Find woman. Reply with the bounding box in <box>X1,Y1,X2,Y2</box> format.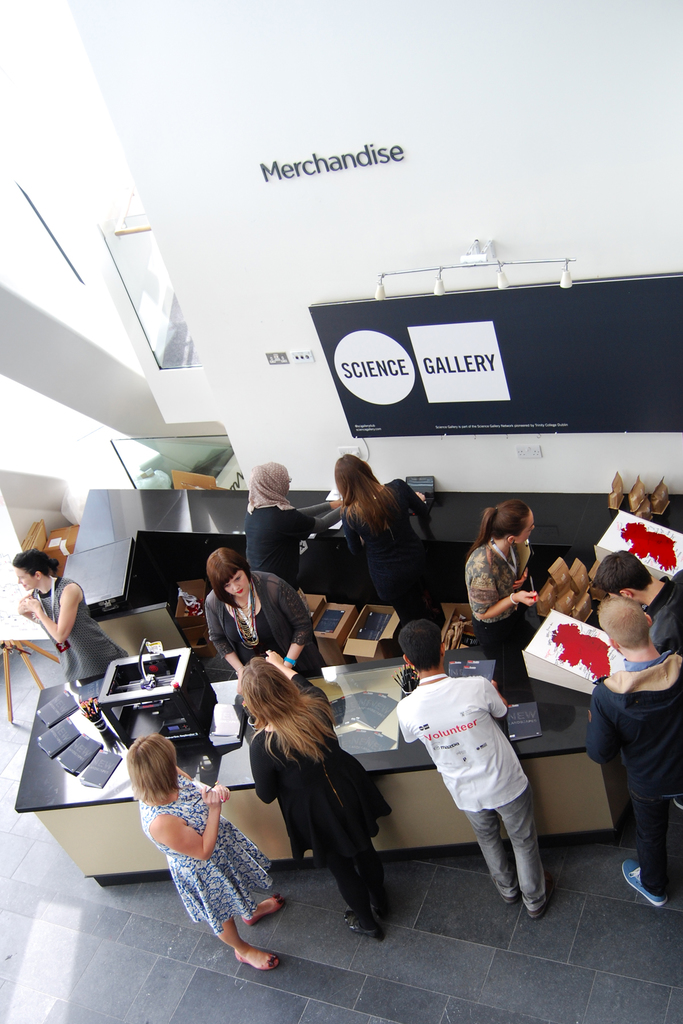
<box>458,495,547,650</box>.
